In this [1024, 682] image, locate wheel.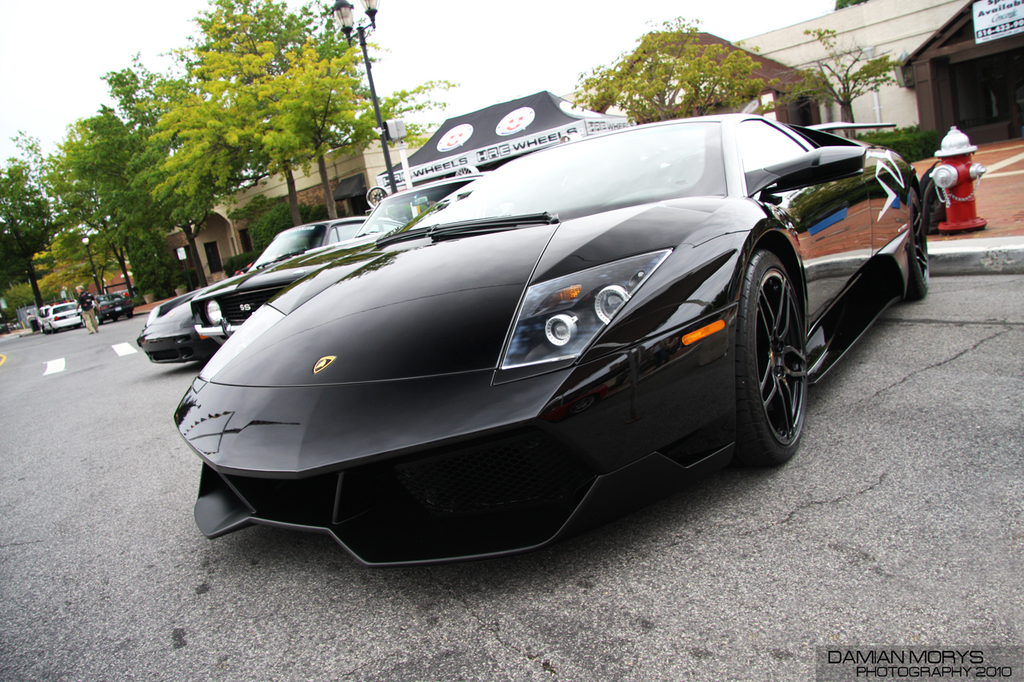
Bounding box: {"left": 906, "top": 187, "right": 933, "bottom": 305}.
